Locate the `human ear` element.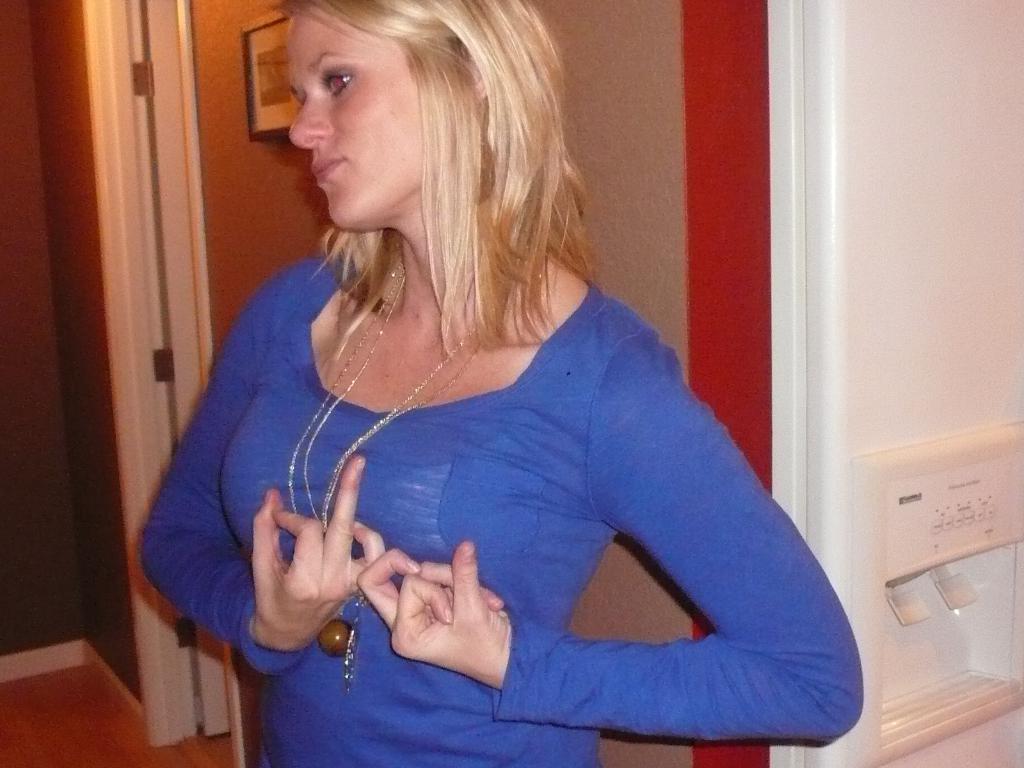
Element bbox: 476:72:484:100.
